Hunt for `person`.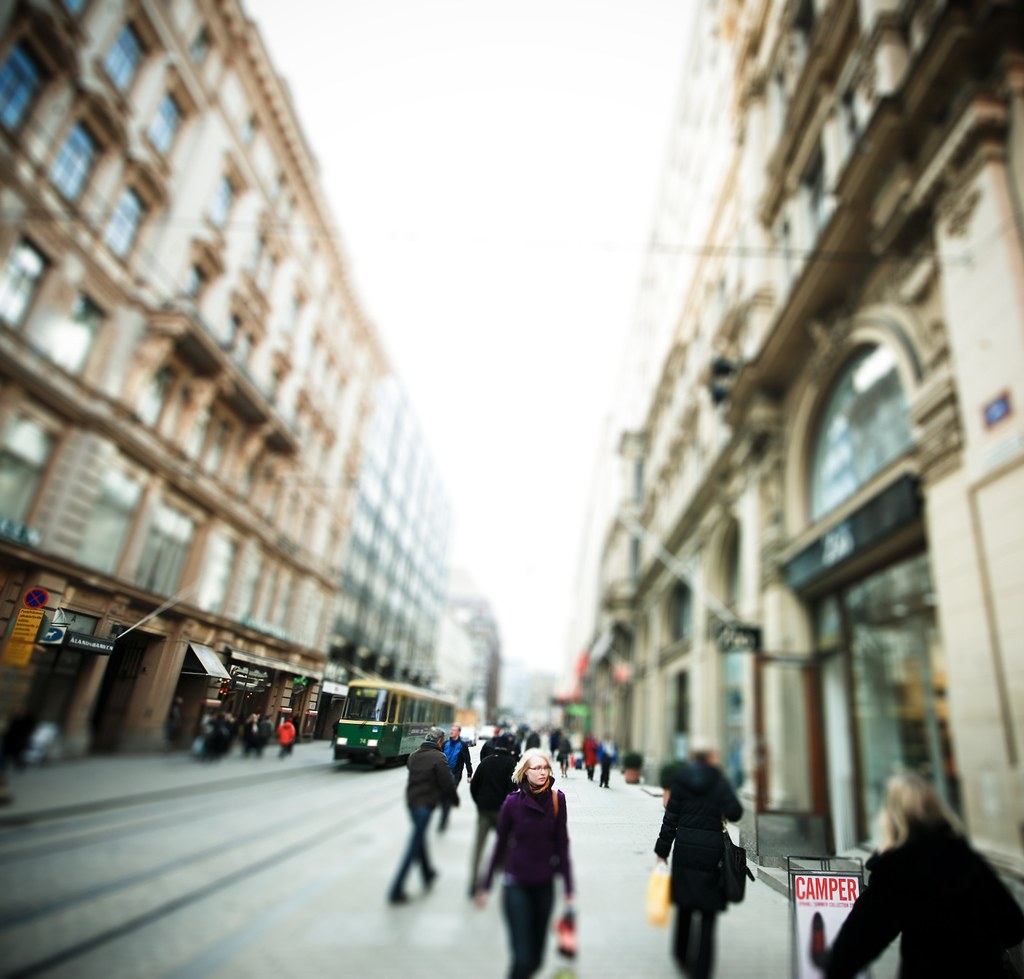
Hunted down at (278,716,296,760).
